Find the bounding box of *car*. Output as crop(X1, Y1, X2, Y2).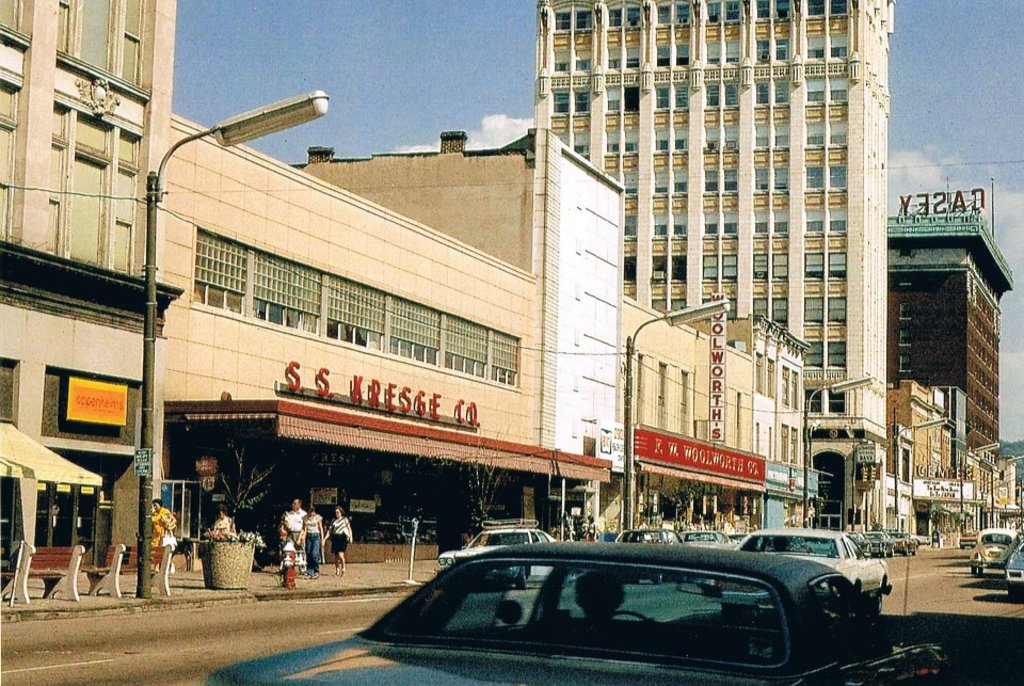
crop(438, 531, 548, 568).
